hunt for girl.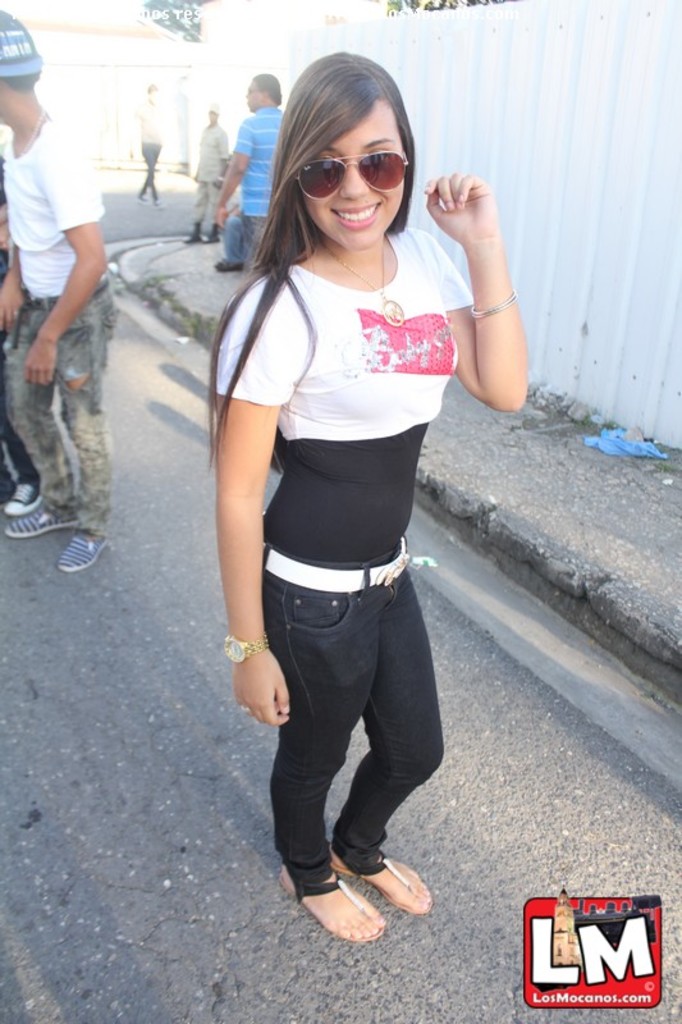
Hunted down at <bbox>205, 38, 535, 947</bbox>.
